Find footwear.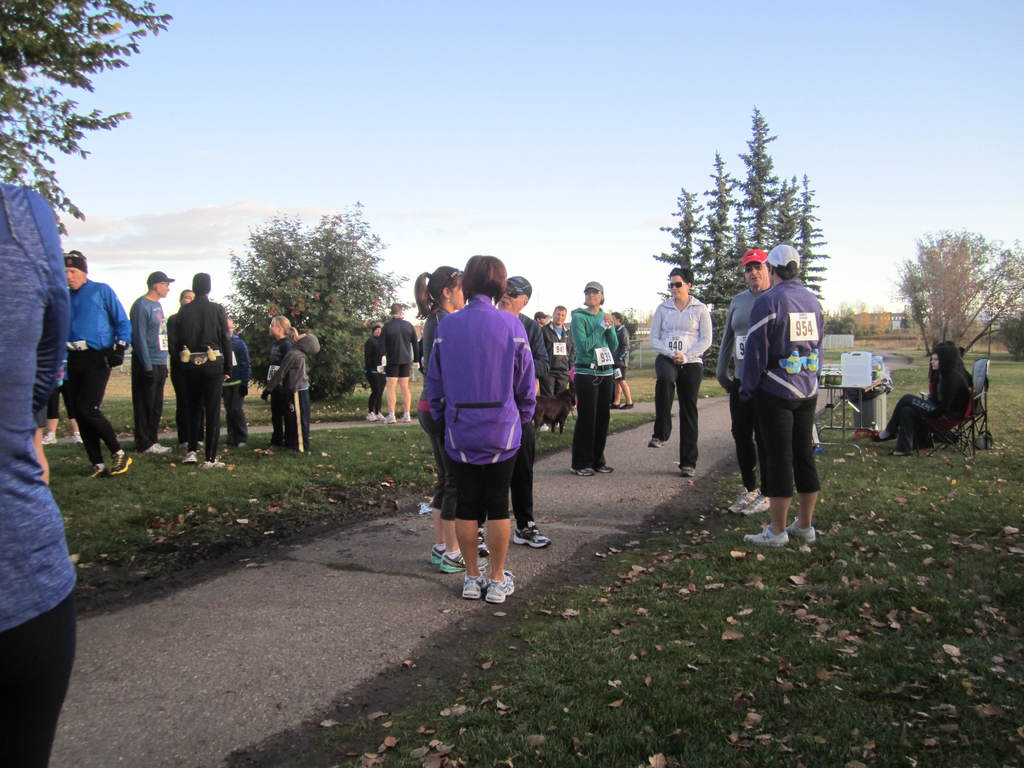
(x1=572, y1=463, x2=616, y2=476).
